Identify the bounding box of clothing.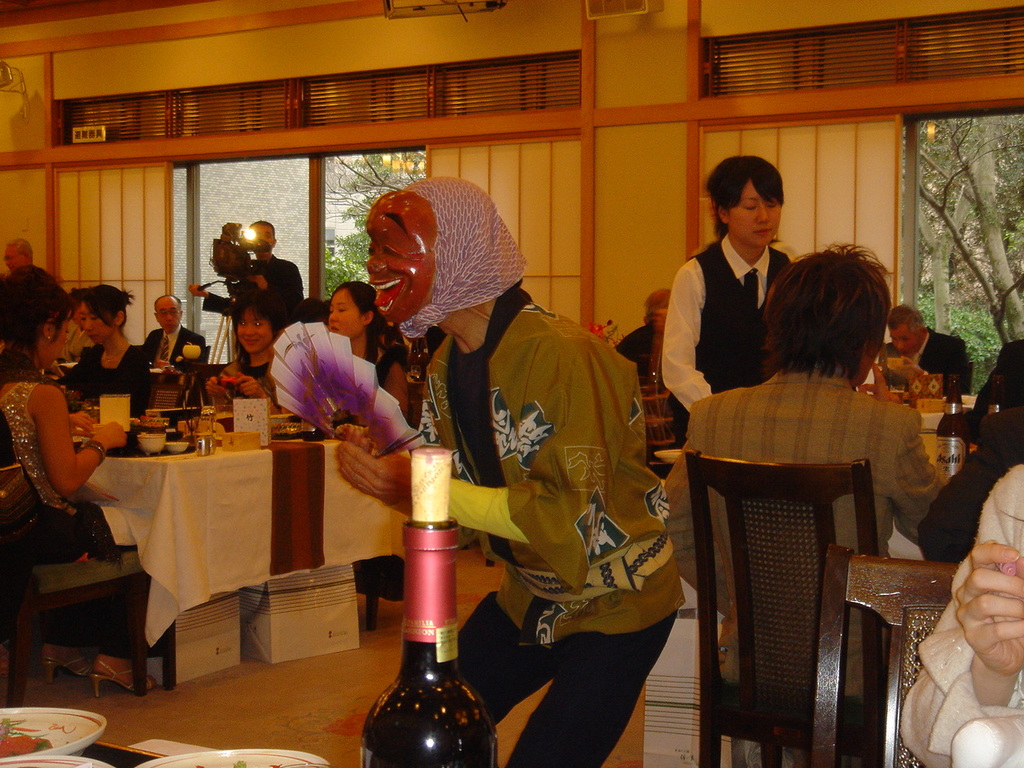
x1=659, y1=348, x2=953, y2=690.
